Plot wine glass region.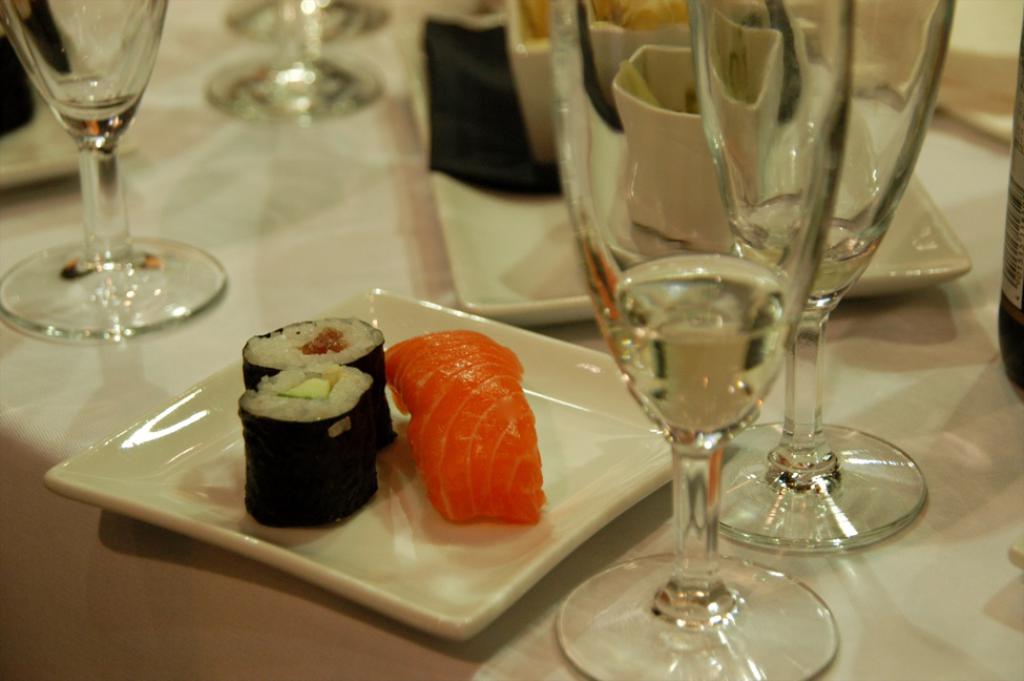
Plotted at box(684, 0, 949, 549).
